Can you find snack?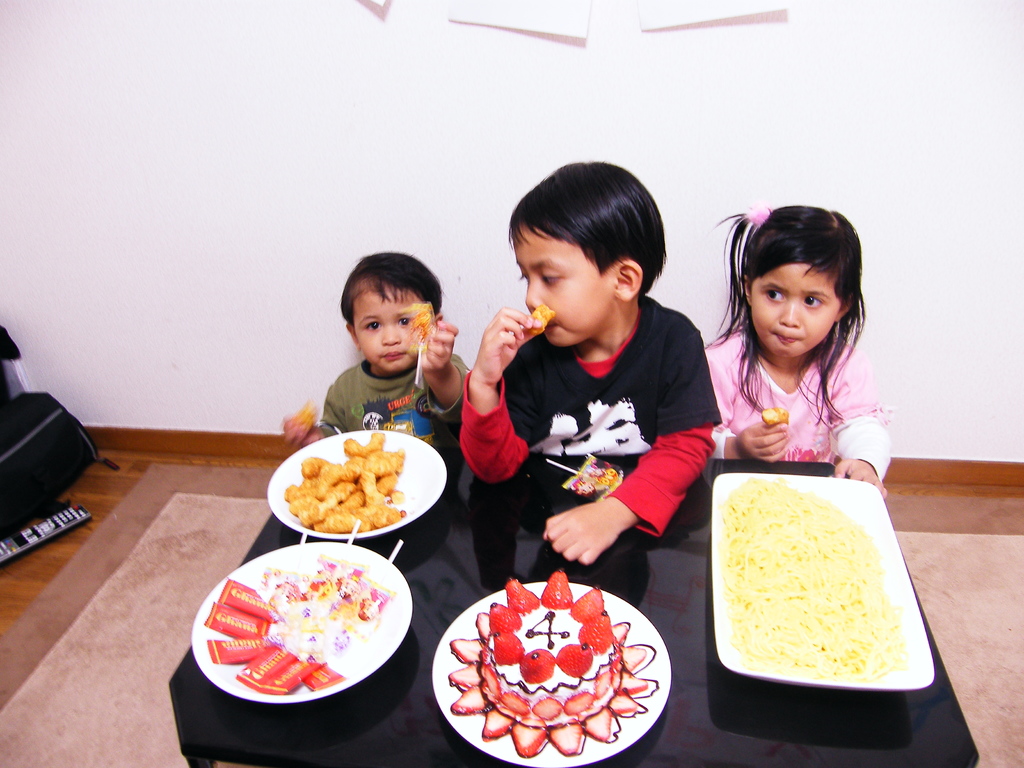
Yes, bounding box: [724,484,897,675].
